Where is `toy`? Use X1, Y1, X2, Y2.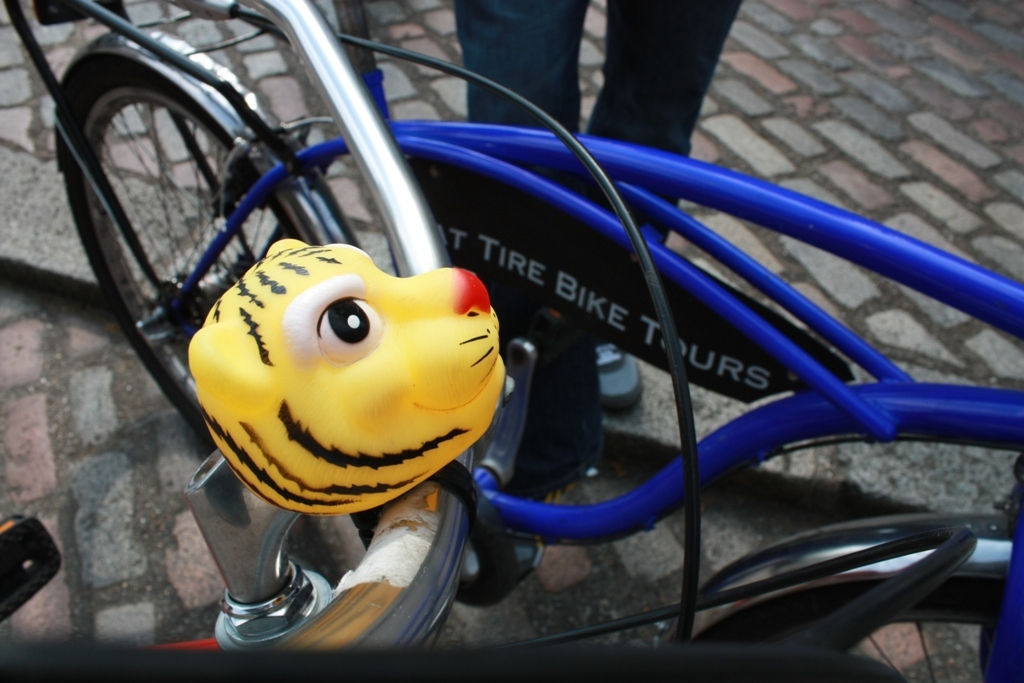
175, 250, 527, 554.
